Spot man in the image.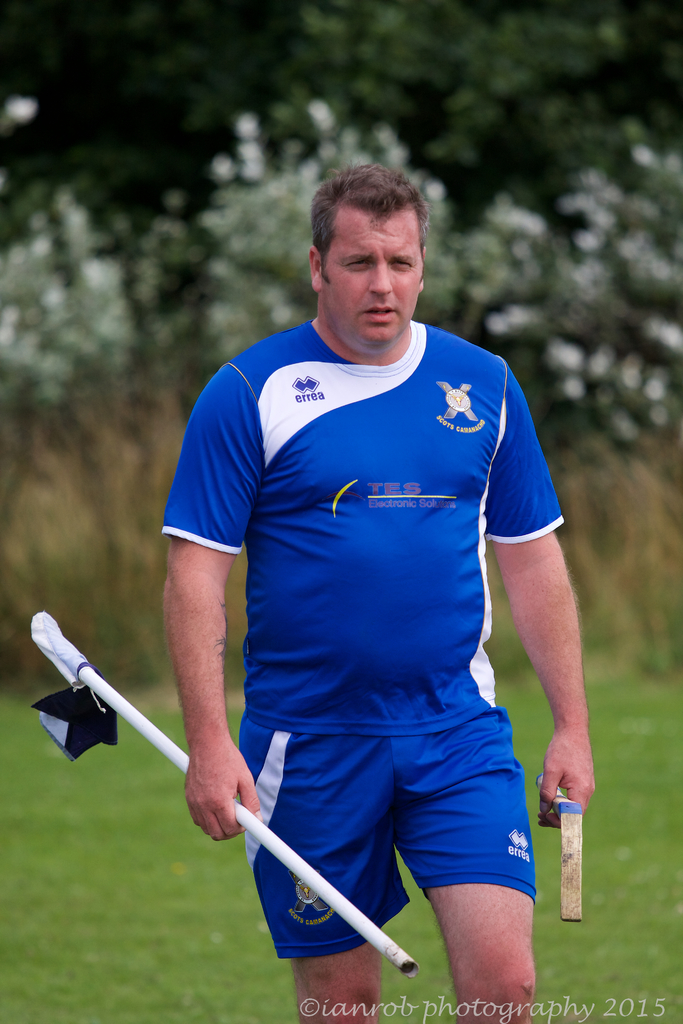
man found at x1=151, y1=153, x2=567, y2=957.
